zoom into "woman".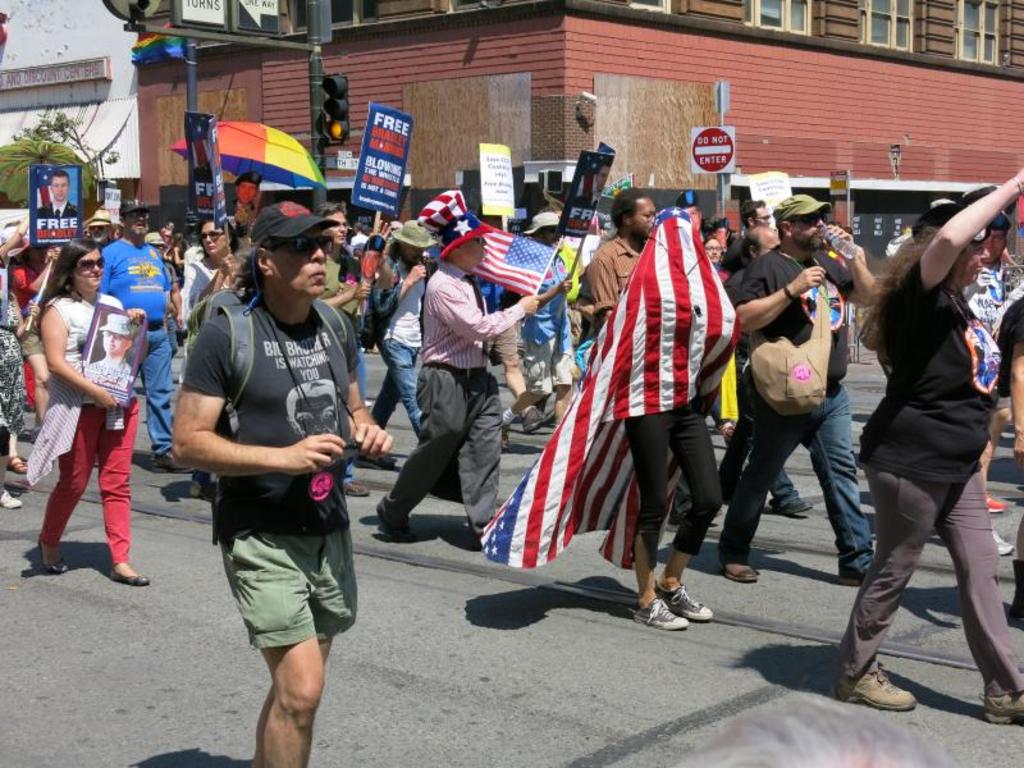
Zoom target: locate(186, 218, 241, 337).
